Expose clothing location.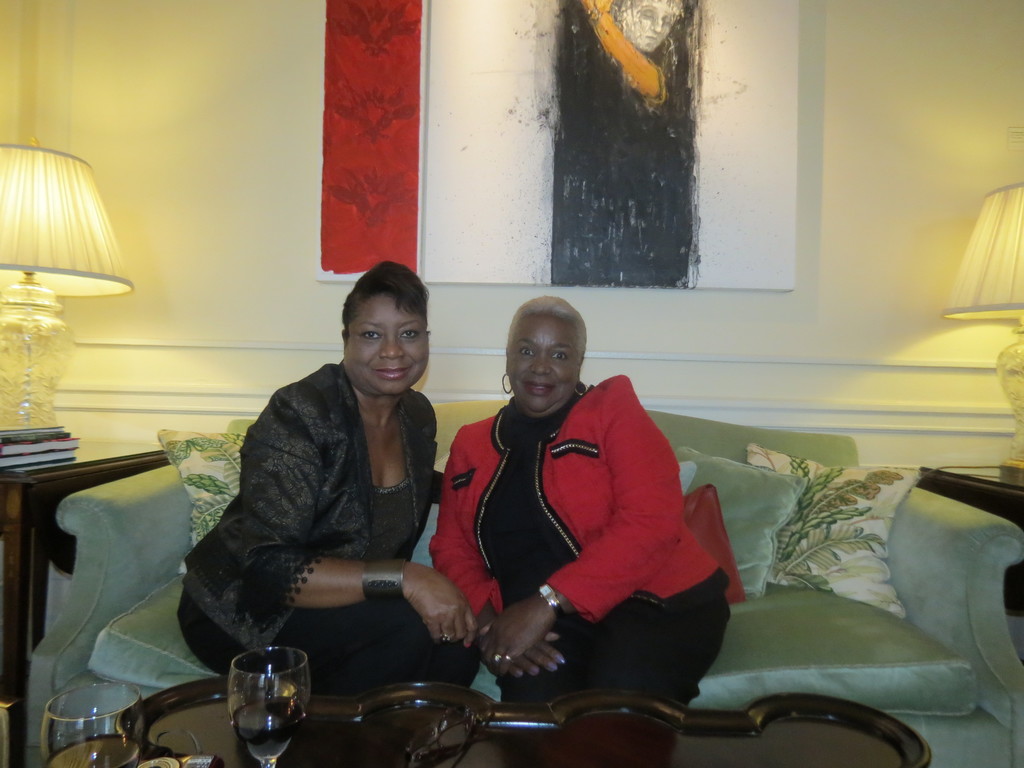
Exposed at left=166, top=362, right=484, bottom=685.
